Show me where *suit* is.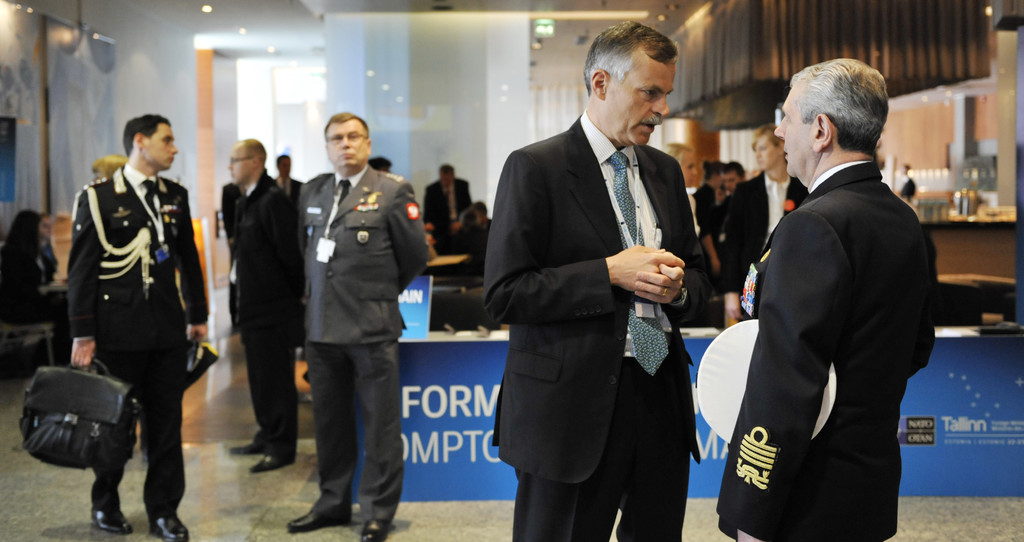
*suit* is at <box>483,29,723,541</box>.
